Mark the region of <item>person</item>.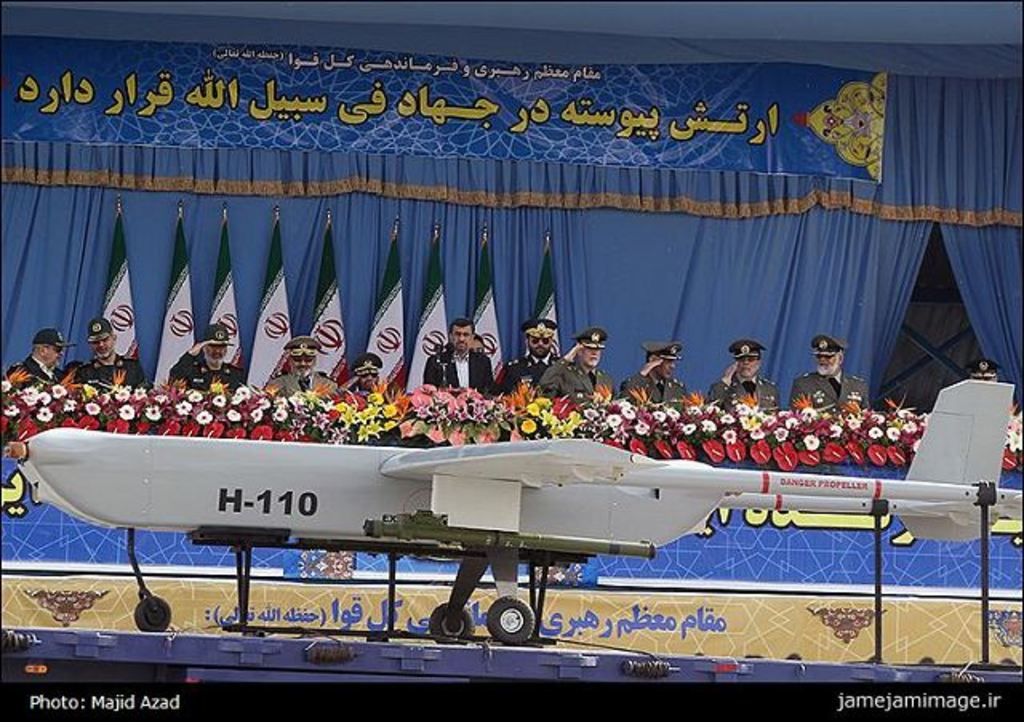
Region: crop(496, 317, 560, 394).
